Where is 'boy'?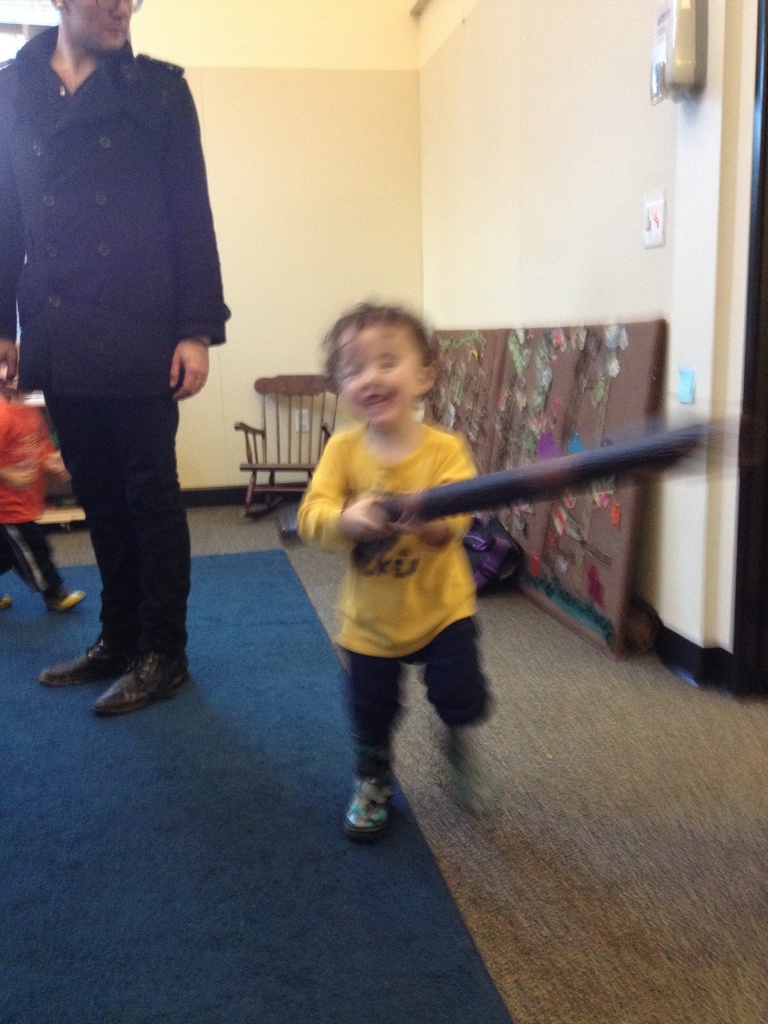
pyautogui.locateOnScreen(260, 350, 591, 776).
